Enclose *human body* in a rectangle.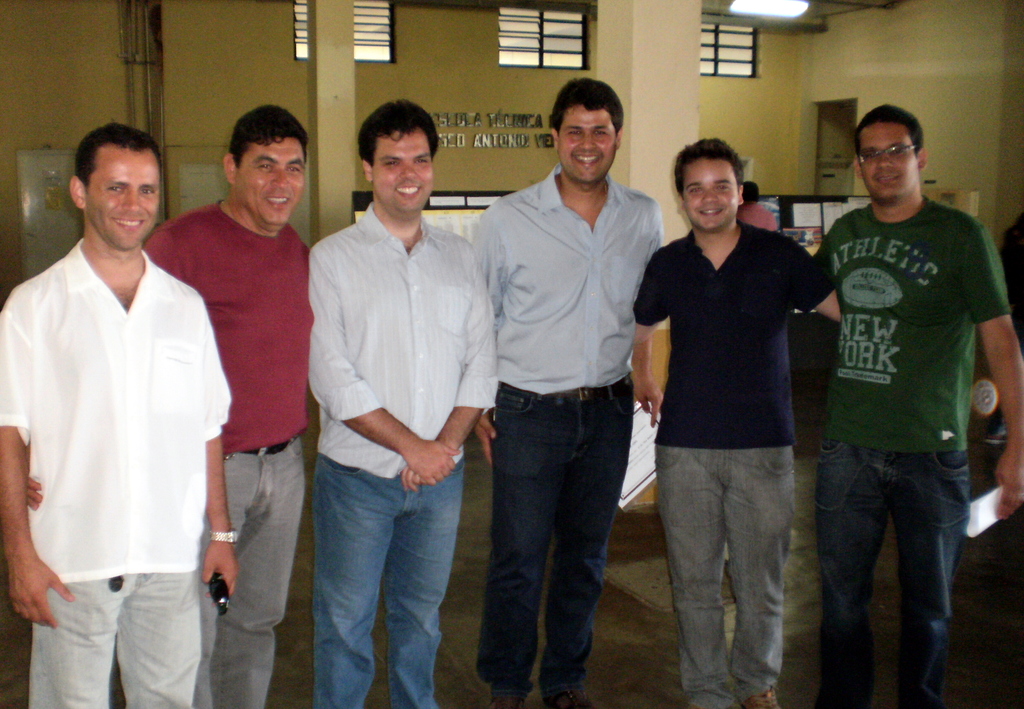
box=[0, 238, 239, 708].
